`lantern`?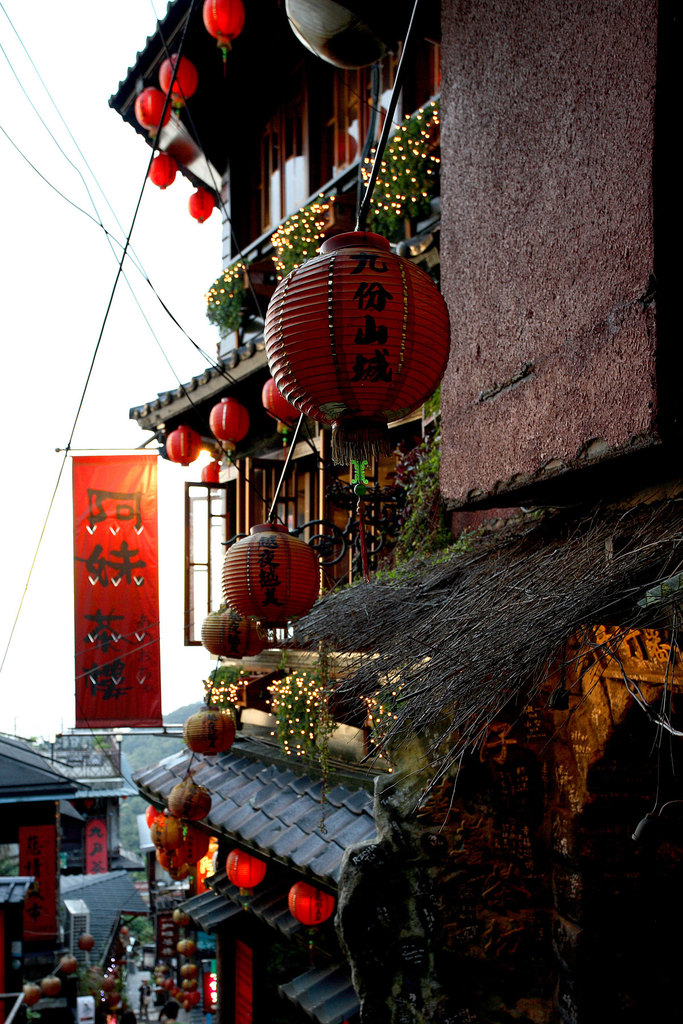
<box>187,713,235,751</box>
